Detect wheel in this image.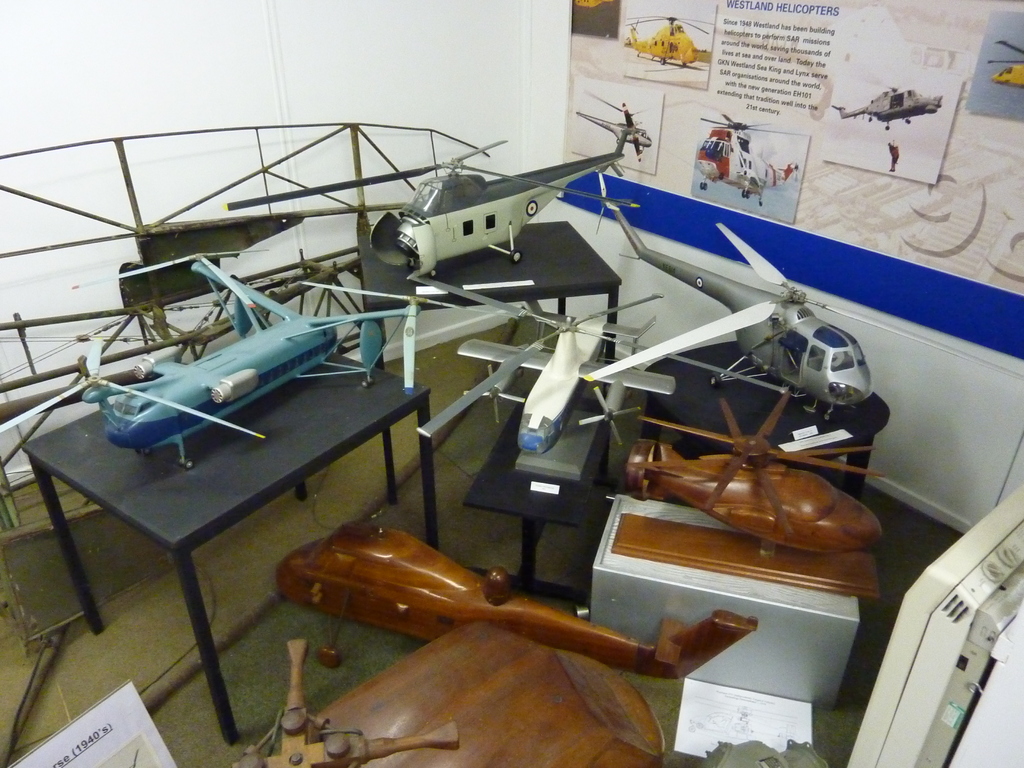
Detection: left=868, top=117, right=874, bottom=124.
